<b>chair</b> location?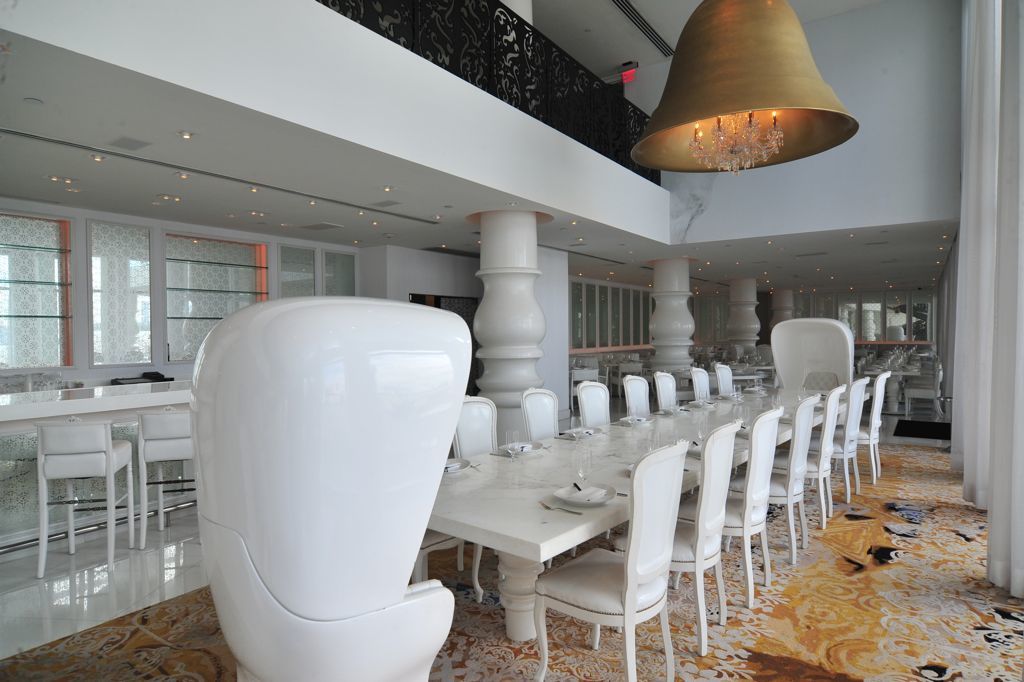
{"left": 142, "top": 407, "right": 199, "bottom": 546}
